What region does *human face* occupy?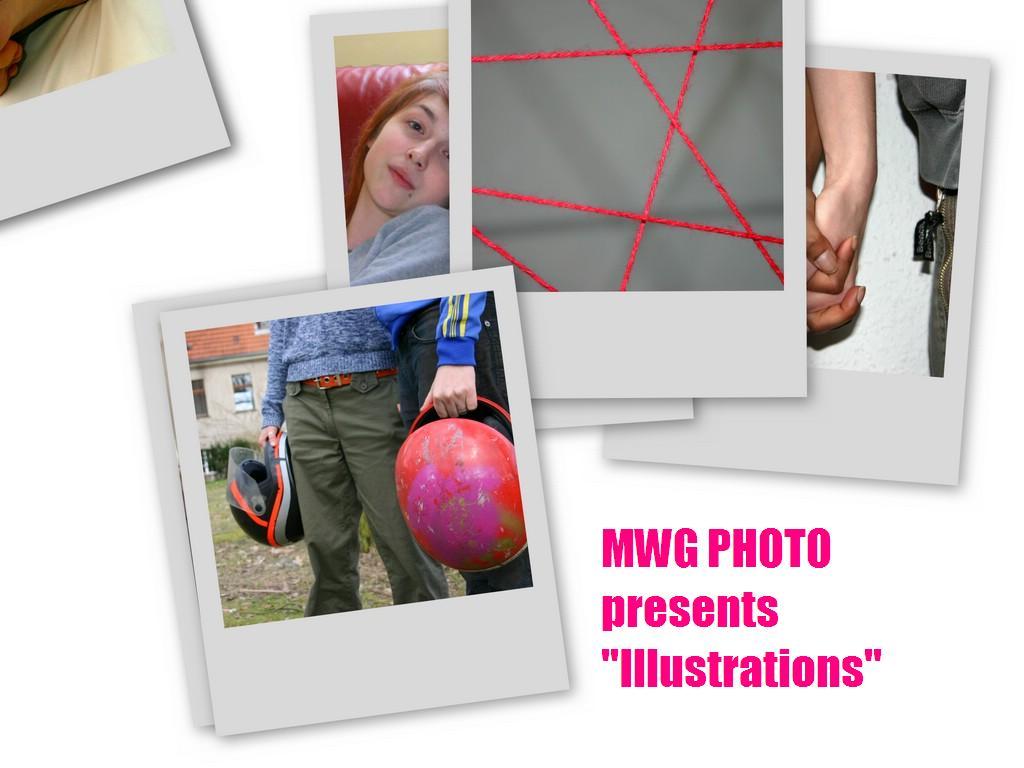
[left=365, top=89, right=450, bottom=216].
